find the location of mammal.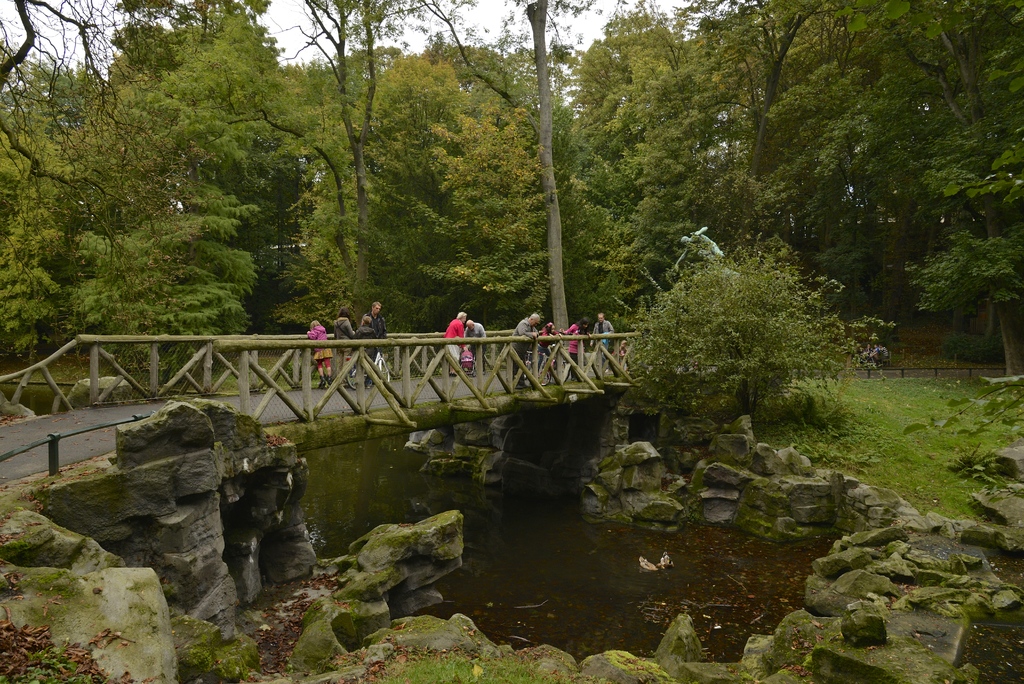
Location: (x1=865, y1=344, x2=874, y2=354).
